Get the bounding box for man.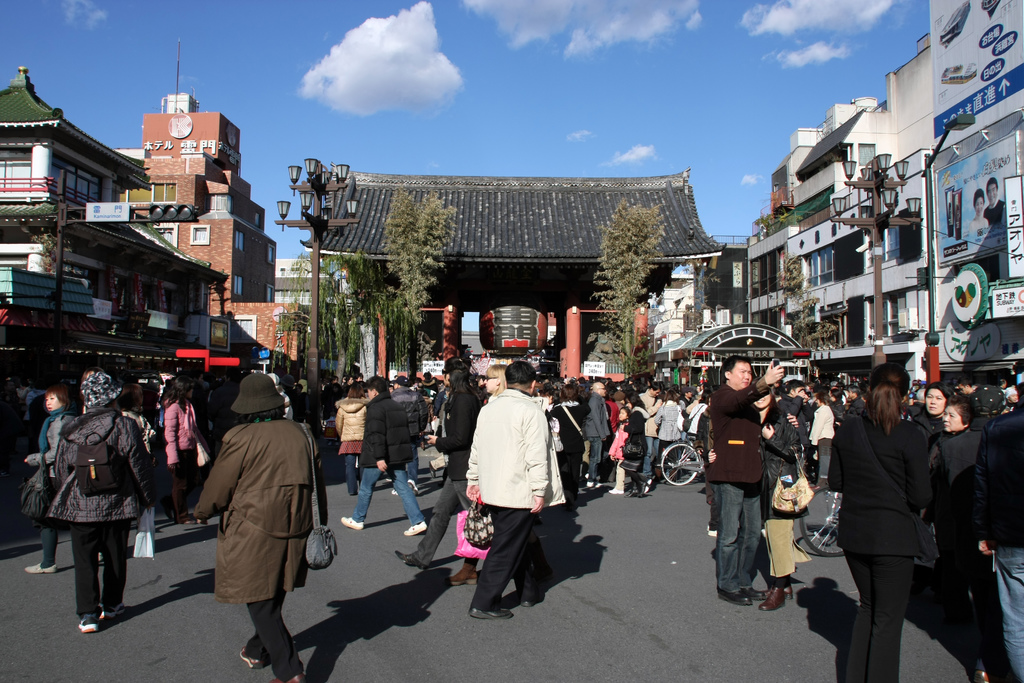
bbox=[396, 355, 484, 568].
